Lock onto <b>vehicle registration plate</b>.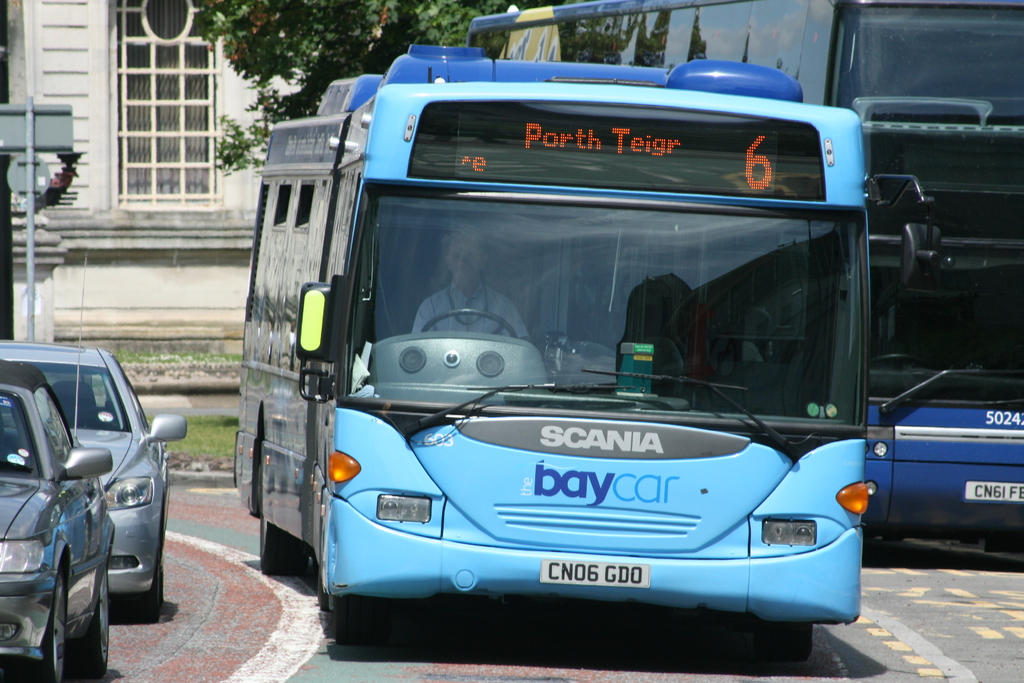
Locked: l=960, t=477, r=1022, b=501.
